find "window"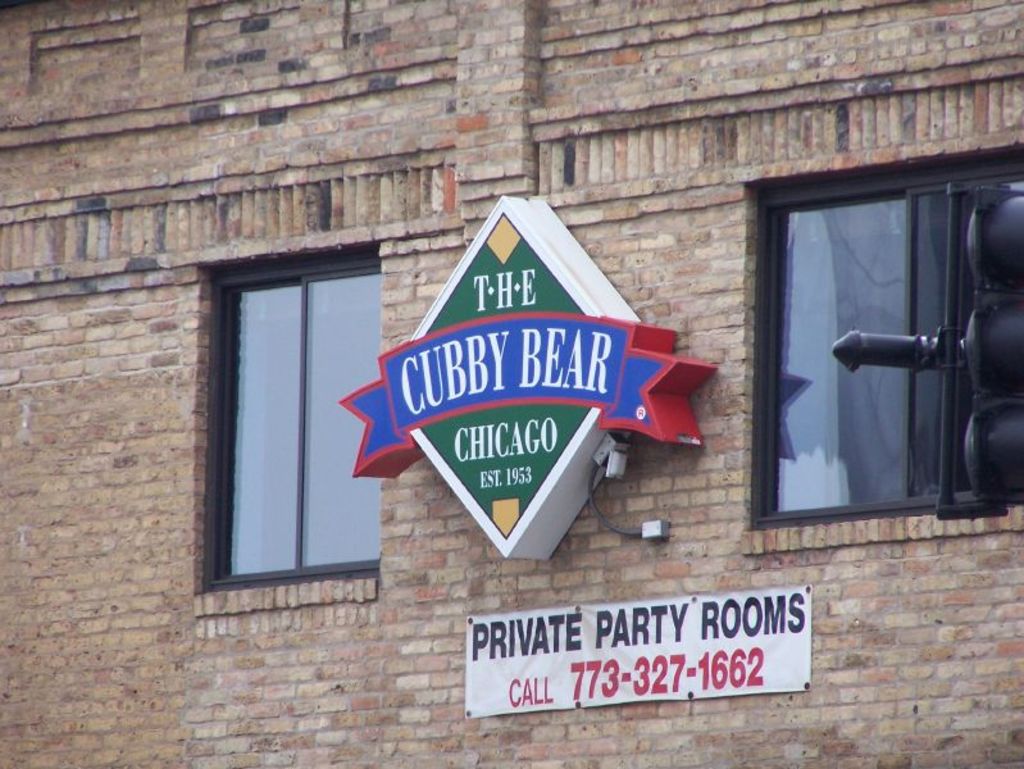
bbox=(196, 245, 382, 599)
